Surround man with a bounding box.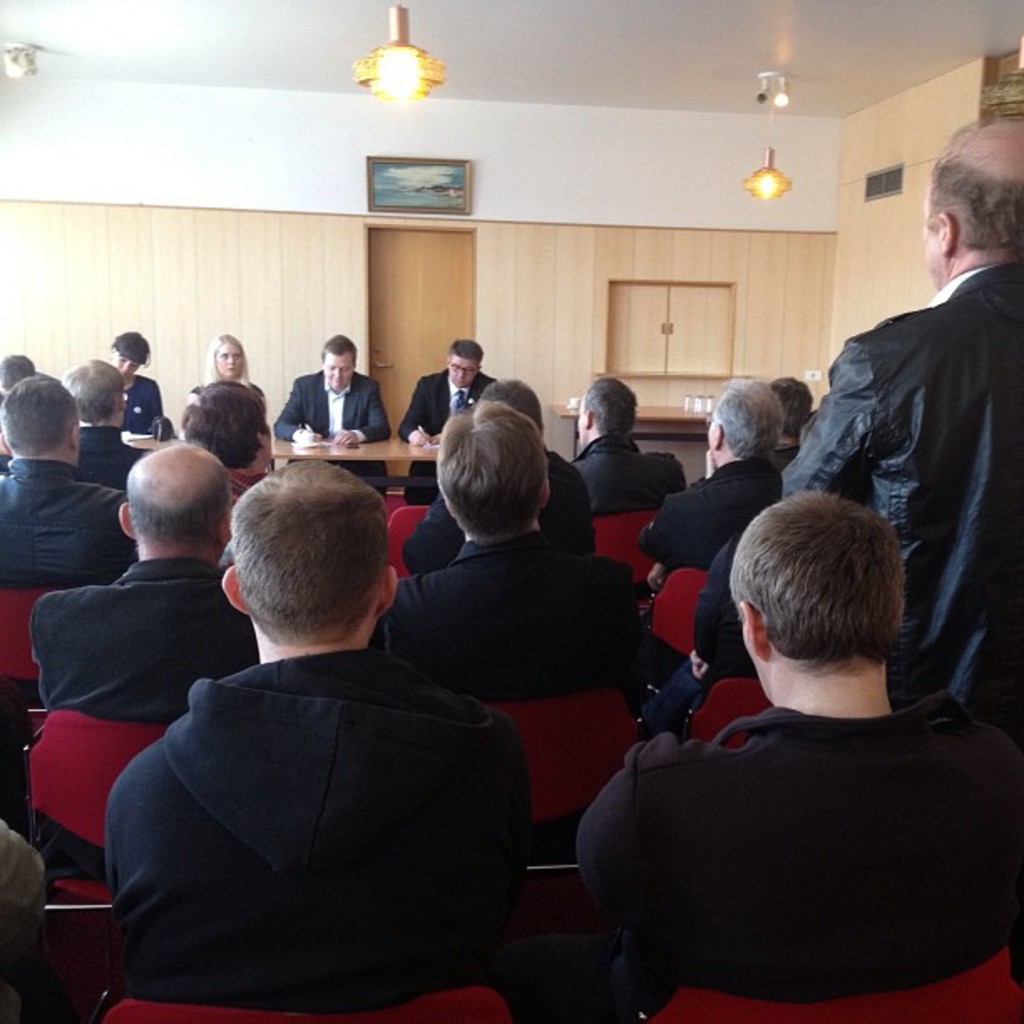
box=[368, 400, 641, 694].
